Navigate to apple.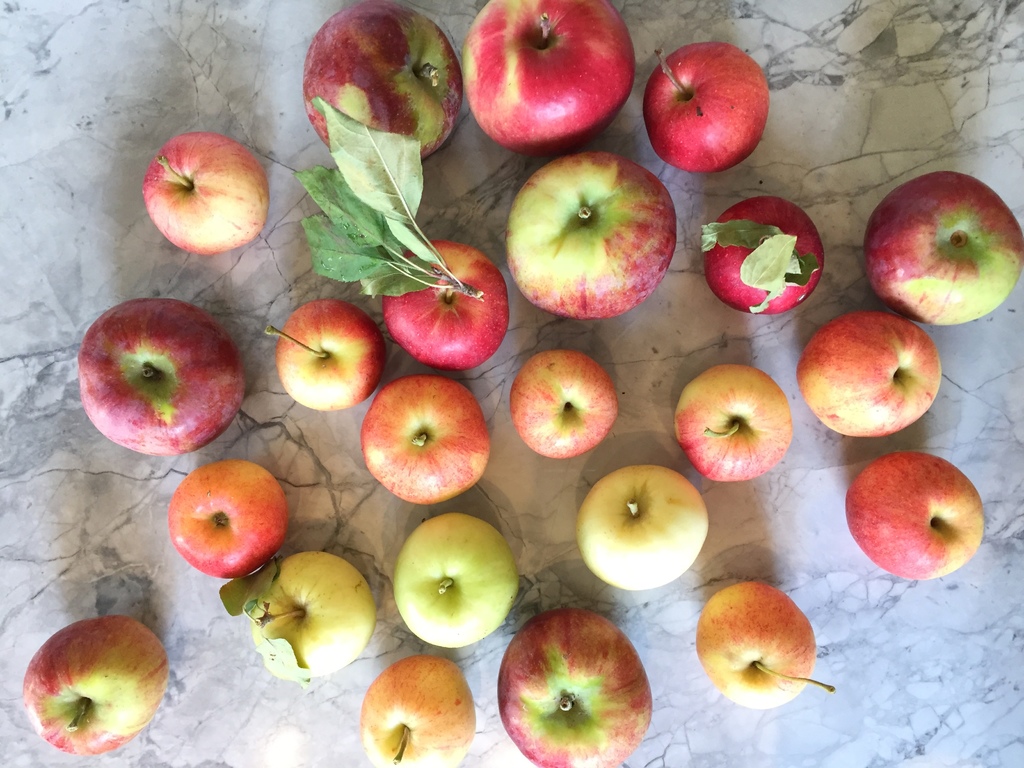
Navigation target: (675,362,792,484).
